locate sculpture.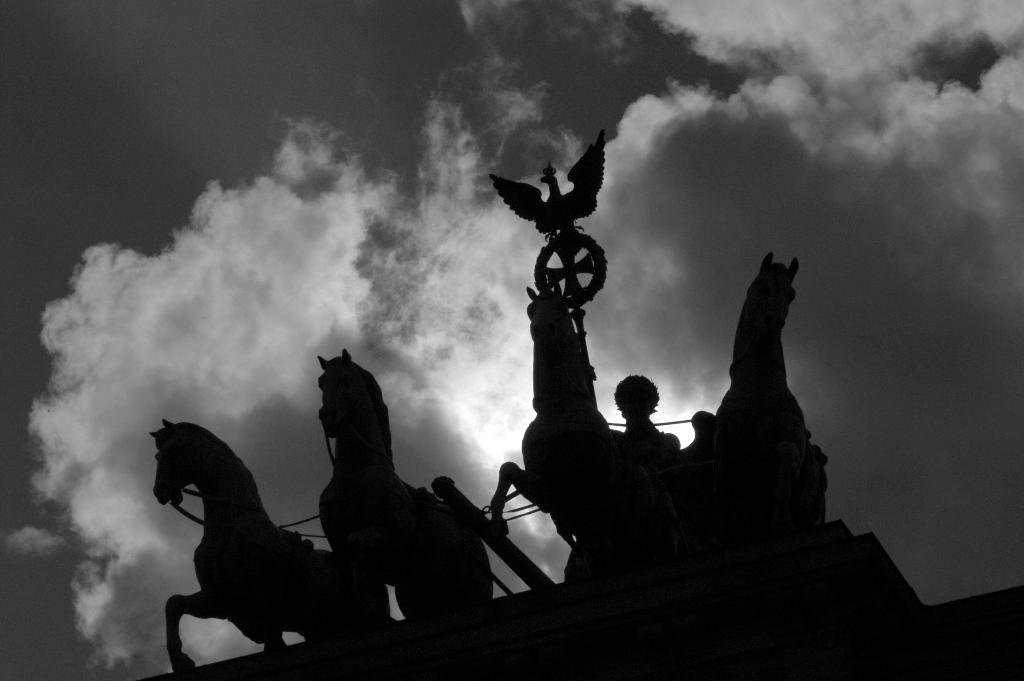
Bounding box: [148, 127, 861, 680].
